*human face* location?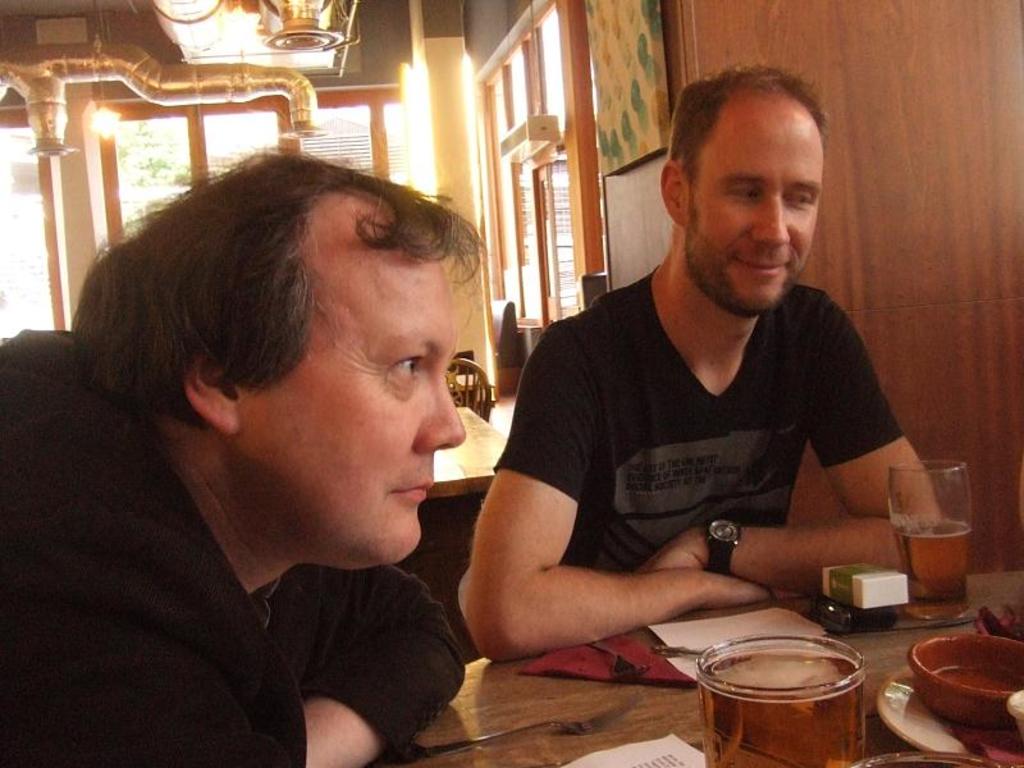
(x1=699, y1=115, x2=828, y2=314)
